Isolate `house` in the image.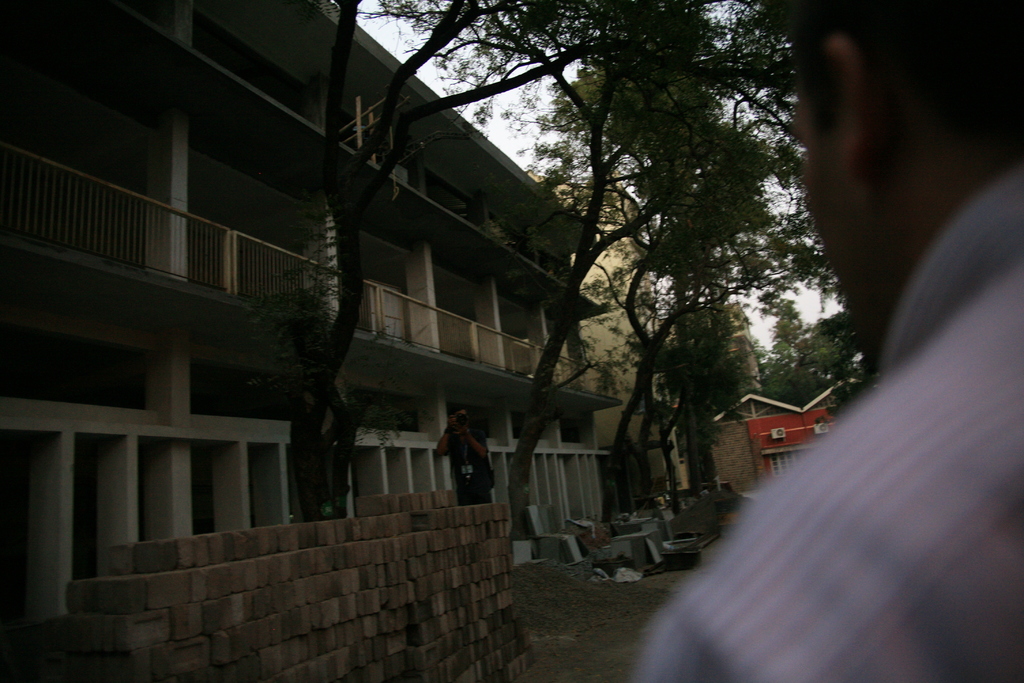
Isolated region: <region>708, 395, 801, 492</region>.
